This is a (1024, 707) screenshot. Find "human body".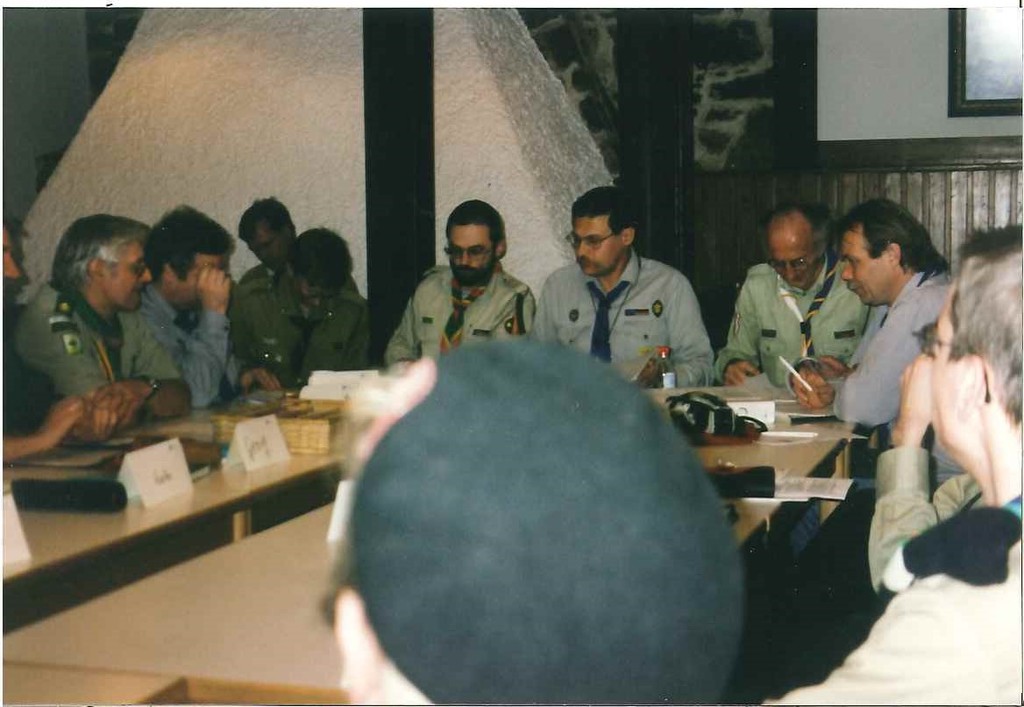
Bounding box: crop(245, 255, 362, 290).
